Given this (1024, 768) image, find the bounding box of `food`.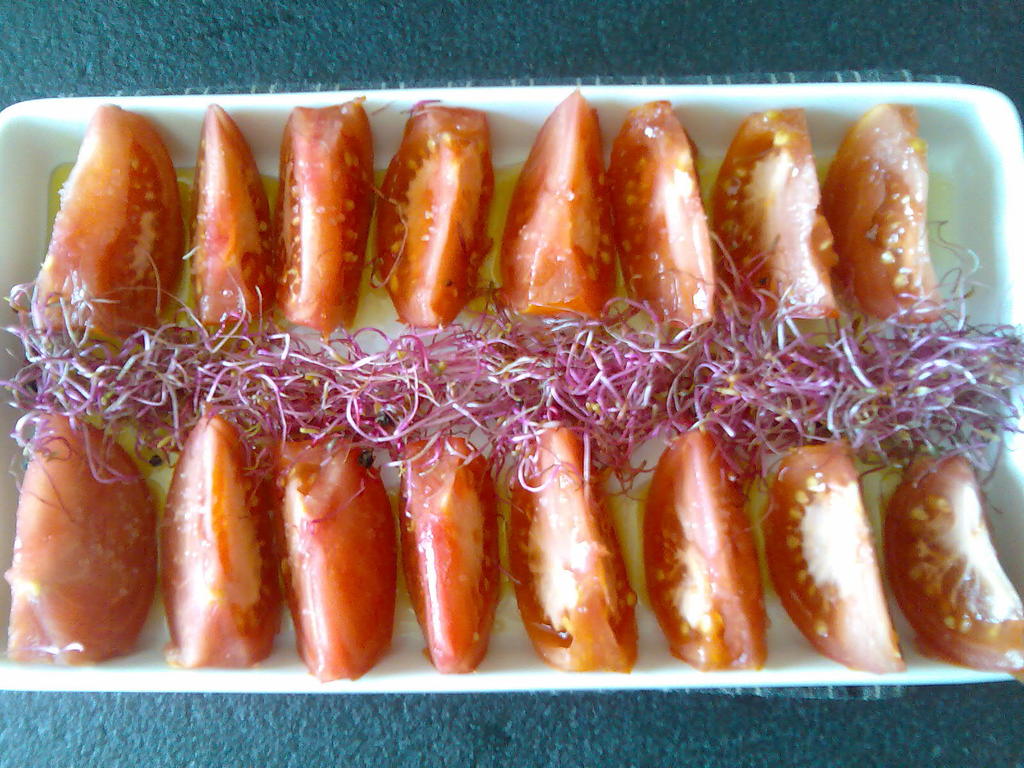
crop(497, 88, 614, 316).
